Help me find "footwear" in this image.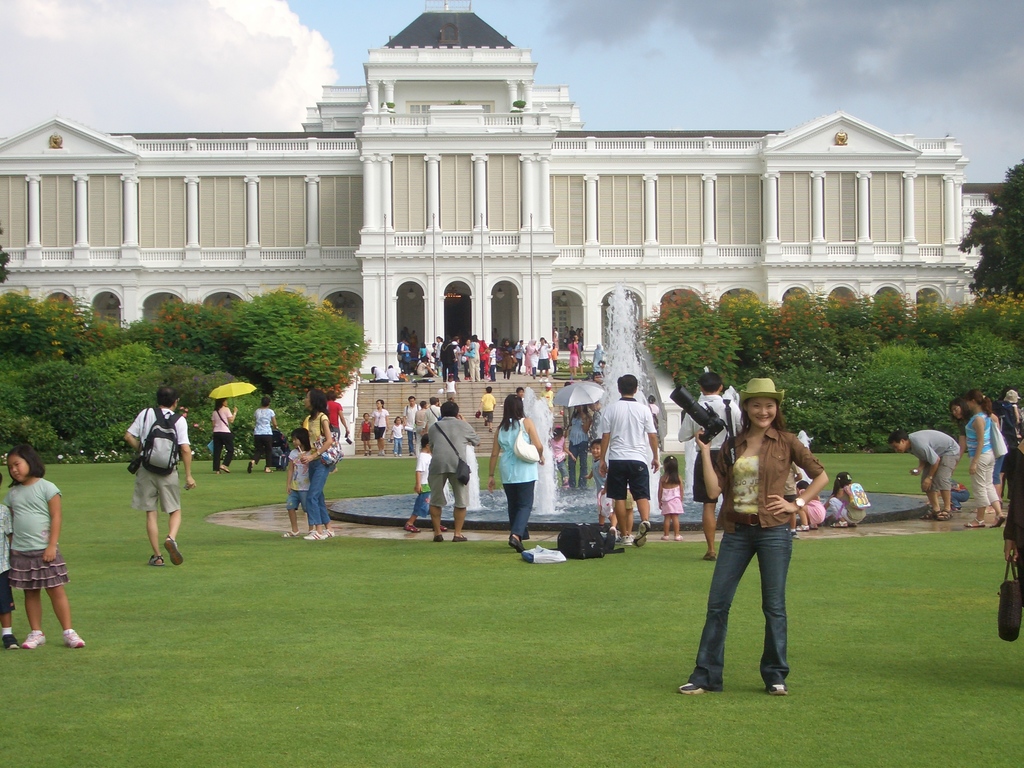
Found it: [377, 451, 380, 456].
